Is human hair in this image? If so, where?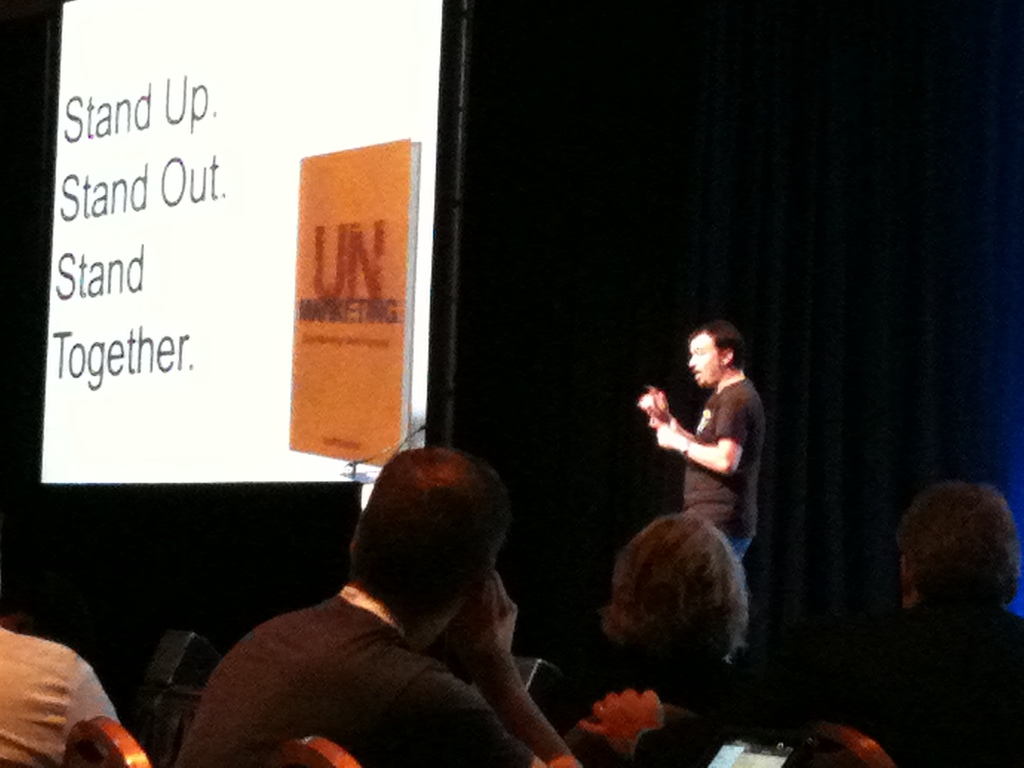
Yes, at (350,444,511,610).
